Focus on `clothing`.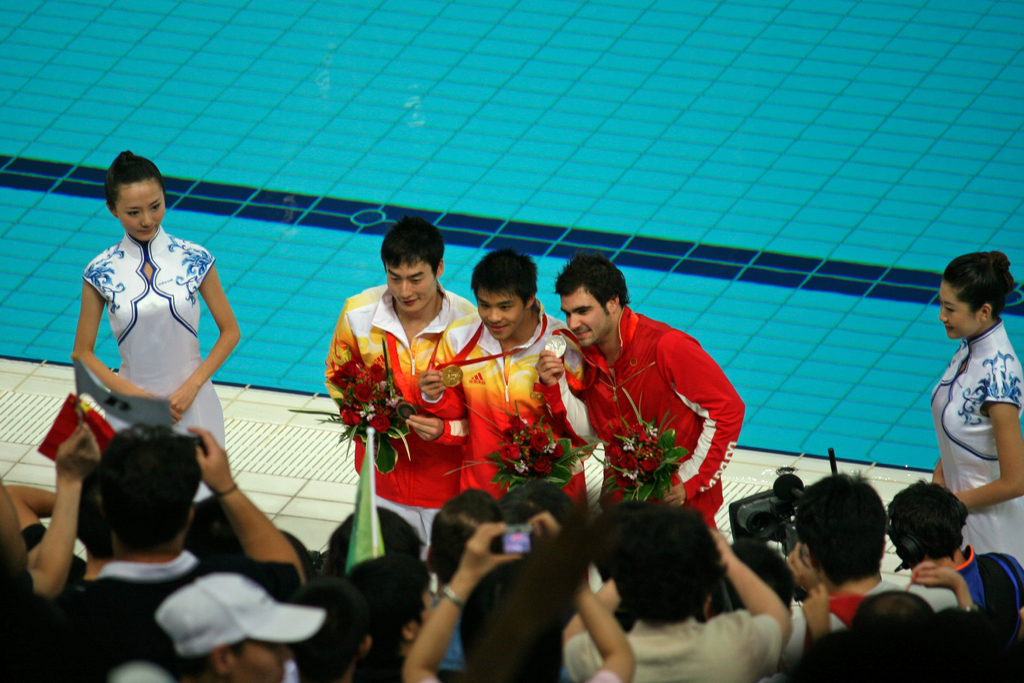
Focused at 29:544:217:680.
